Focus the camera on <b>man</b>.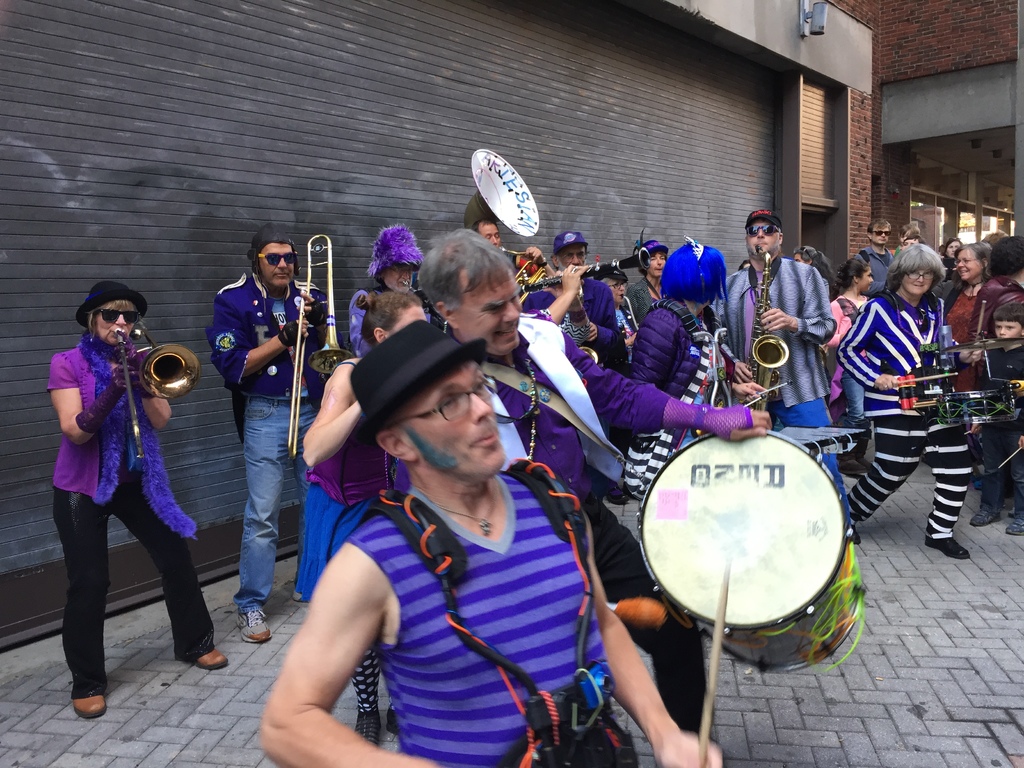
Focus region: box=[707, 208, 852, 527].
